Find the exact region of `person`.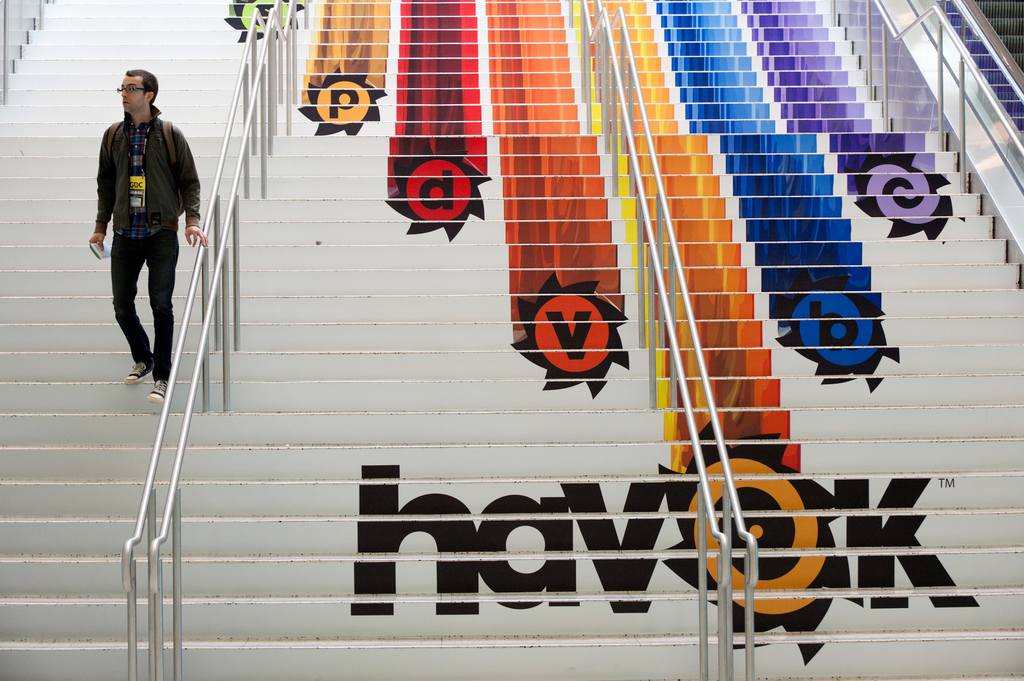
Exact region: 90:65:211:405.
